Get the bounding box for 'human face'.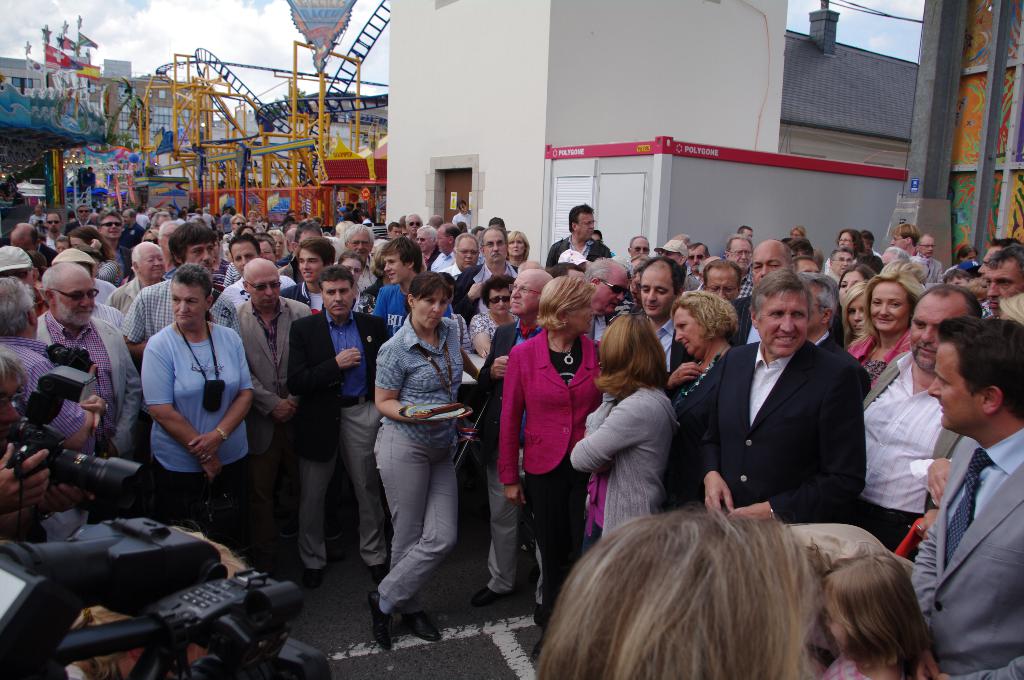
x1=138, y1=243, x2=164, y2=277.
